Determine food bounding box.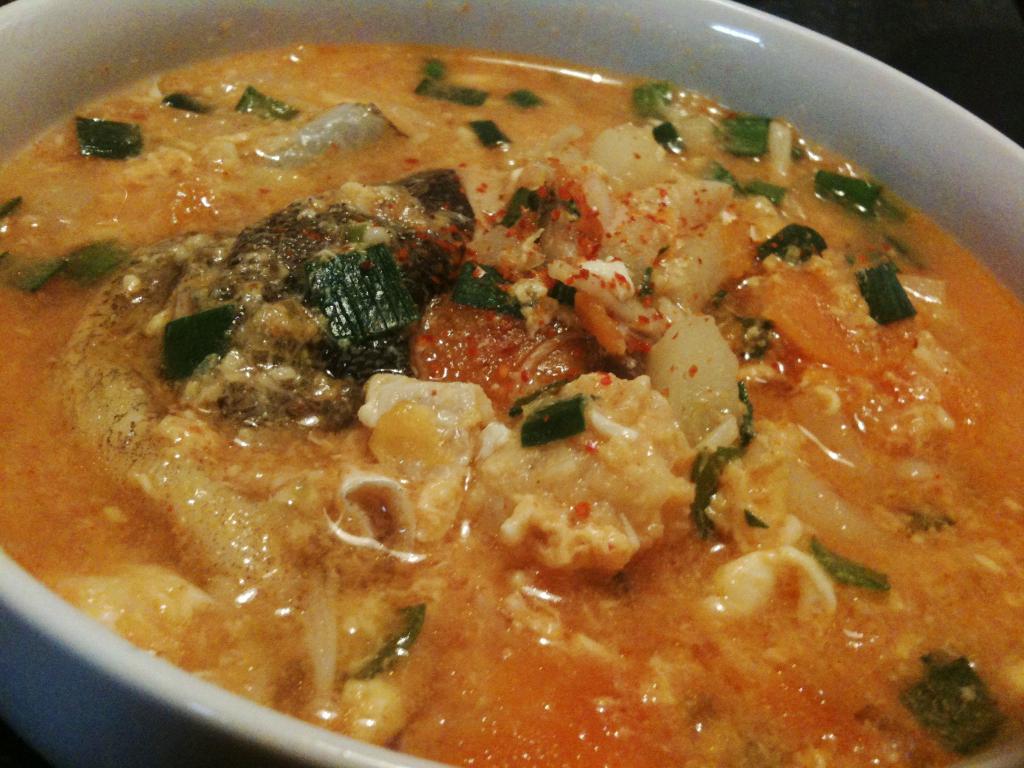
Determined: <box>44,59,998,767</box>.
